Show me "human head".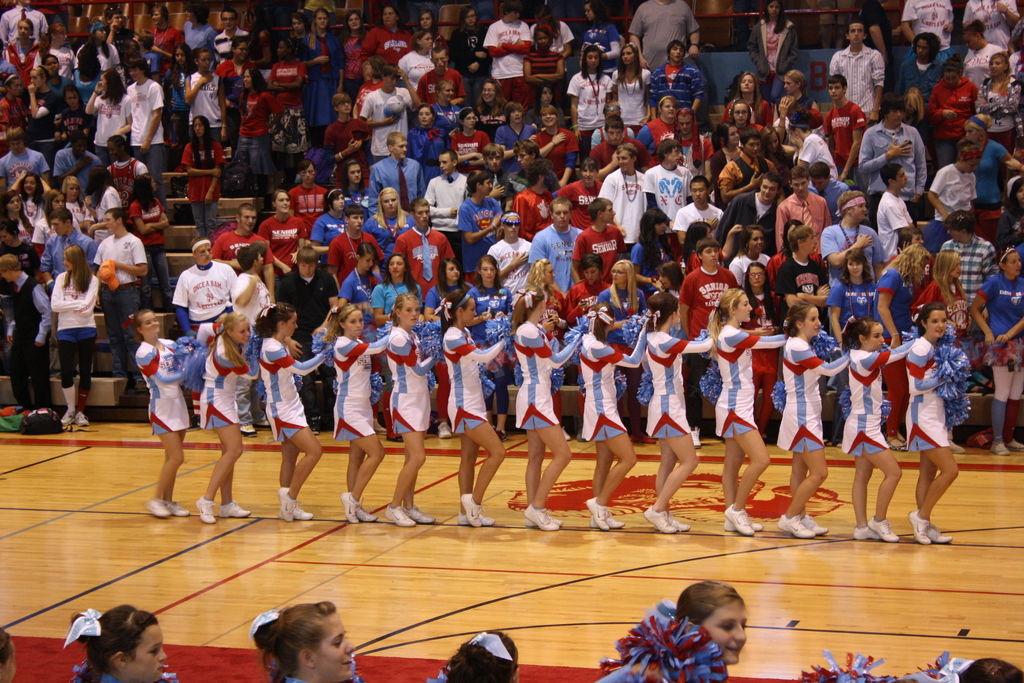
"human head" is here: [340,302,366,339].
